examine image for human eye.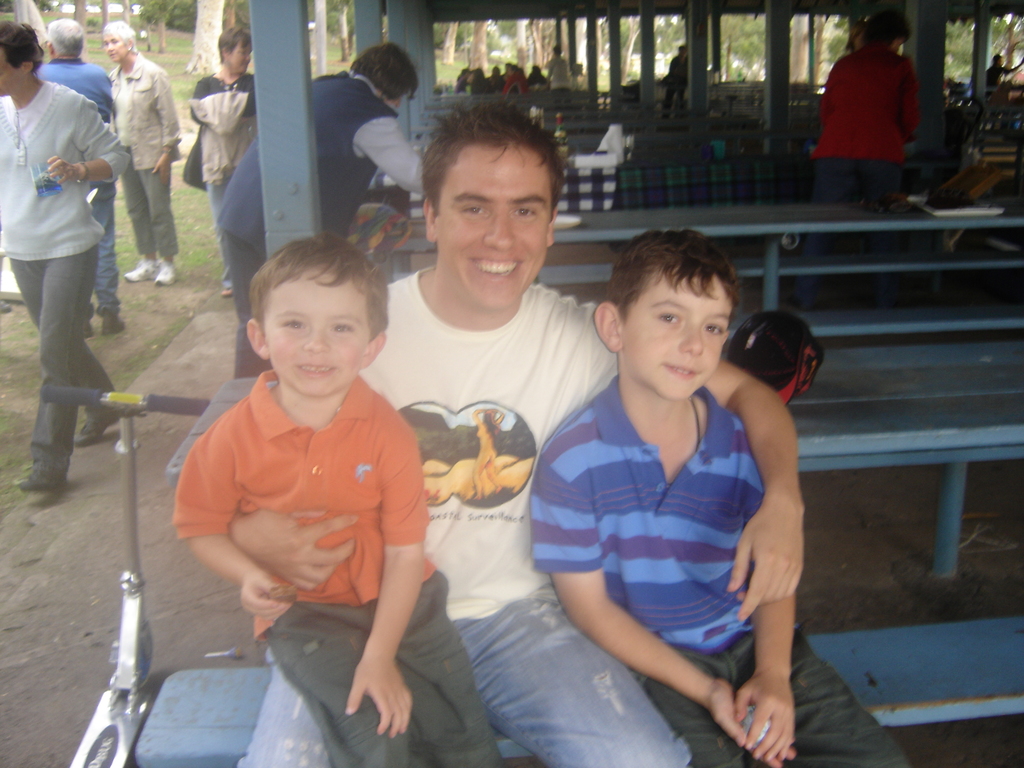
Examination result: locate(330, 317, 356, 337).
